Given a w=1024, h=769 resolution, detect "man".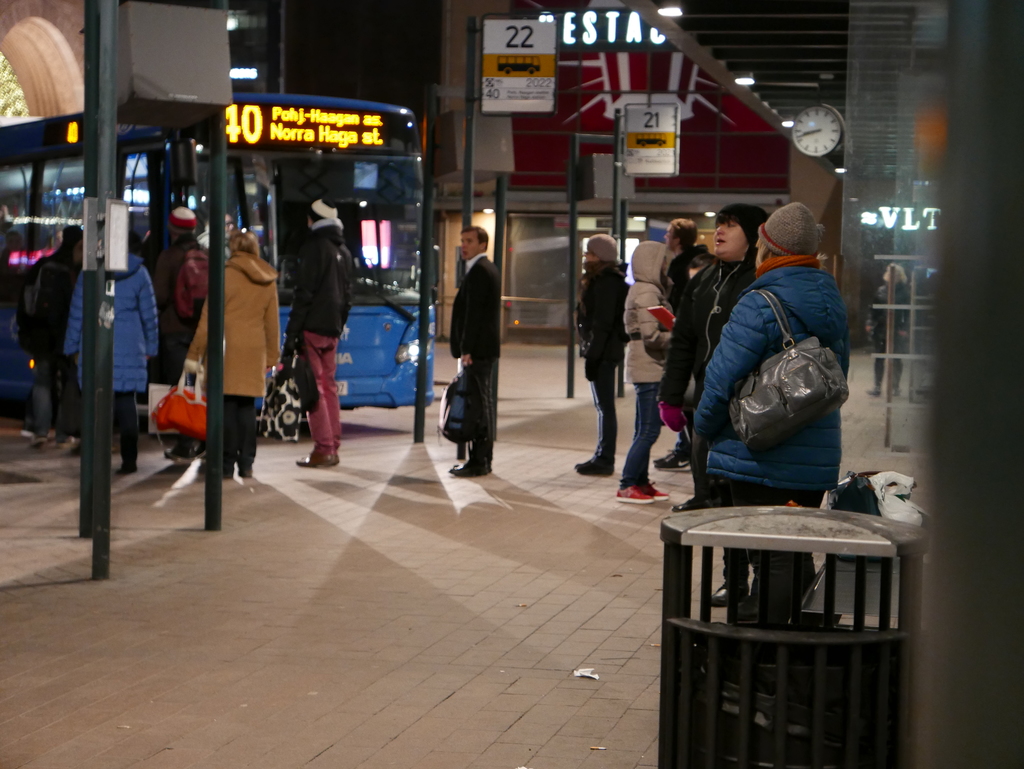
bbox=[266, 184, 348, 461].
